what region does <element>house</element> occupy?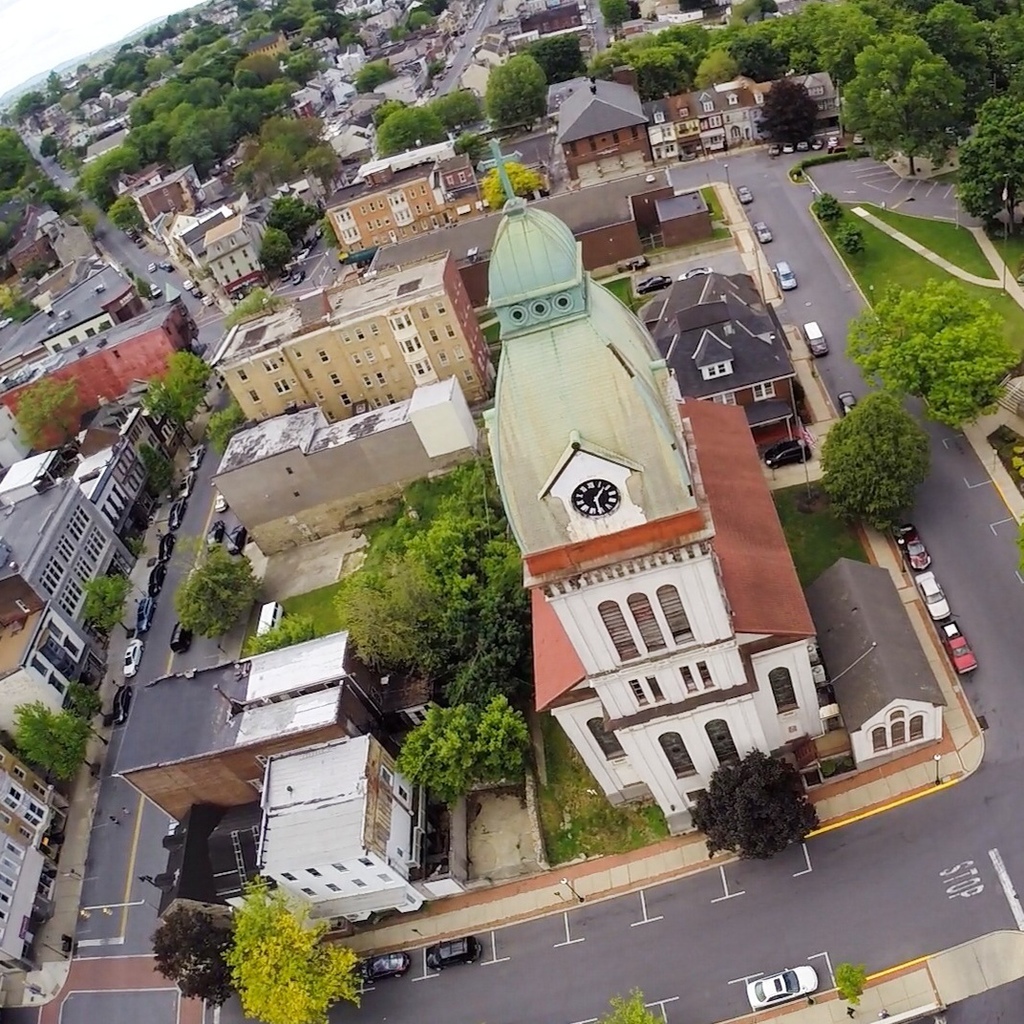
bbox=[488, 136, 816, 835].
